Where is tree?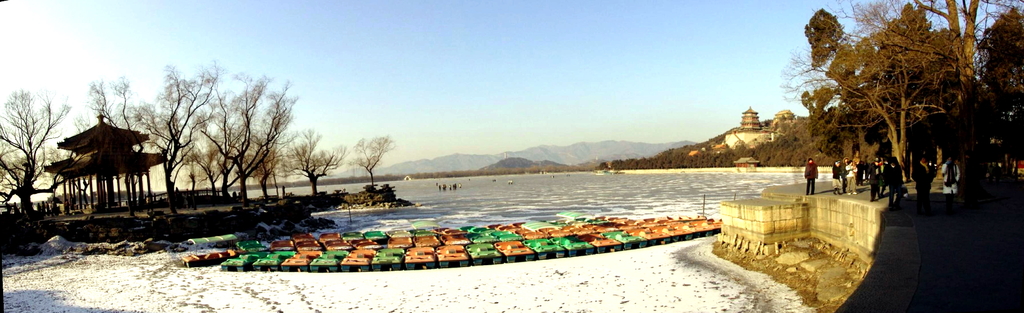
region(124, 58, 218, 203).
